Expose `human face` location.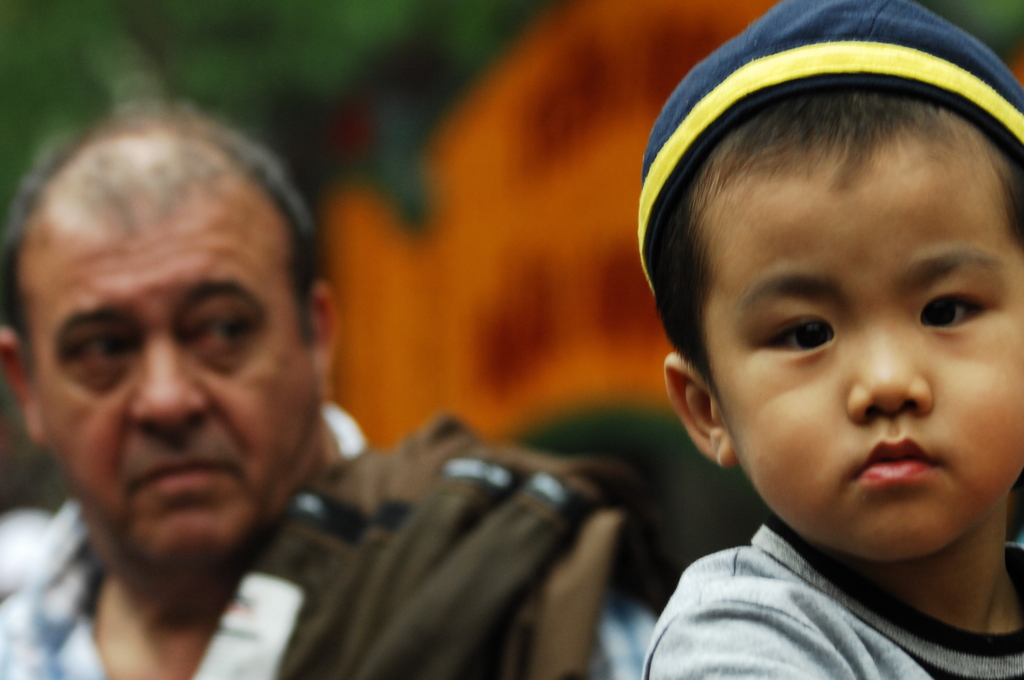
Exposed at Rect(24, 204, 315, 572).
